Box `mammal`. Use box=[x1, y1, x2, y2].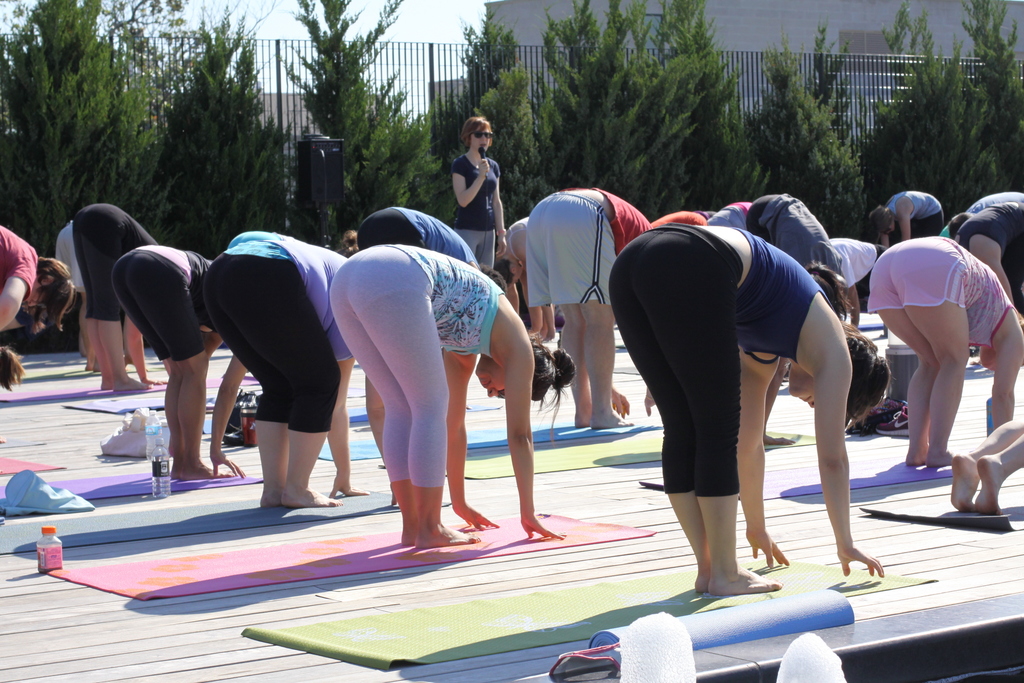
box=[491, 215, 566, 345].
